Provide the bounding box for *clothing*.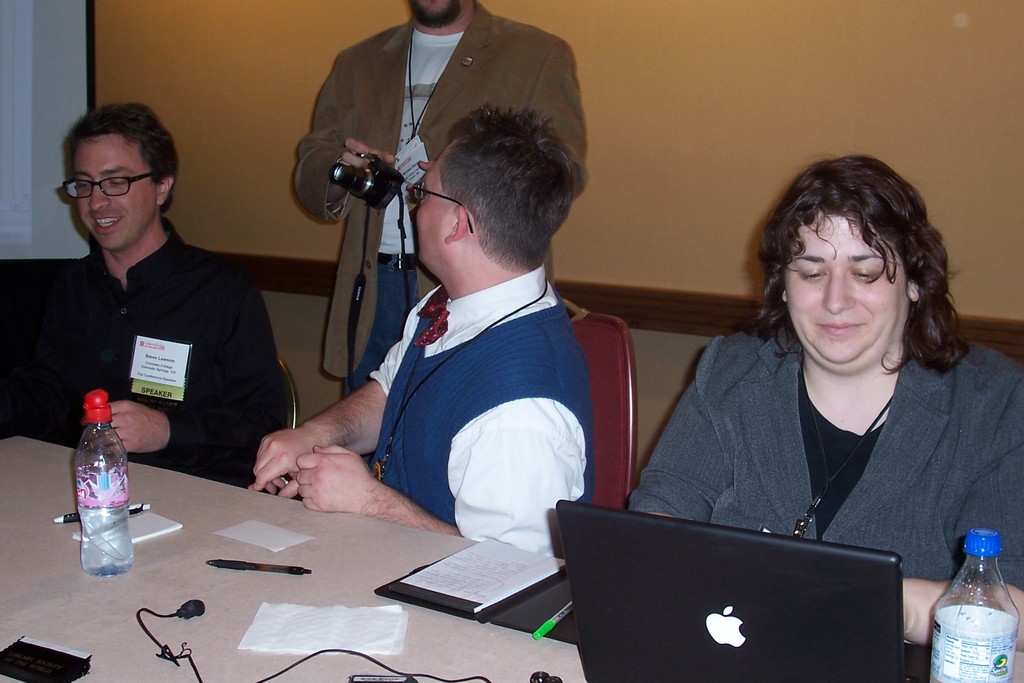
region(632, 296, 1009, 590).
